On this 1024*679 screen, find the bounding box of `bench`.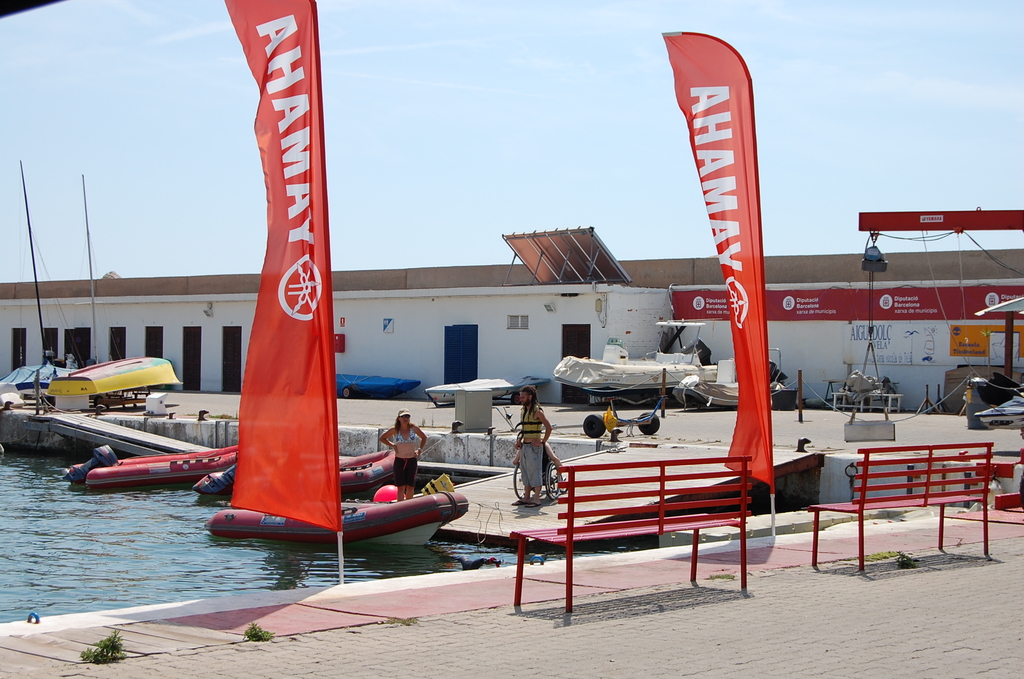
Bounding box: detection(834, 427, 1009, 568).
